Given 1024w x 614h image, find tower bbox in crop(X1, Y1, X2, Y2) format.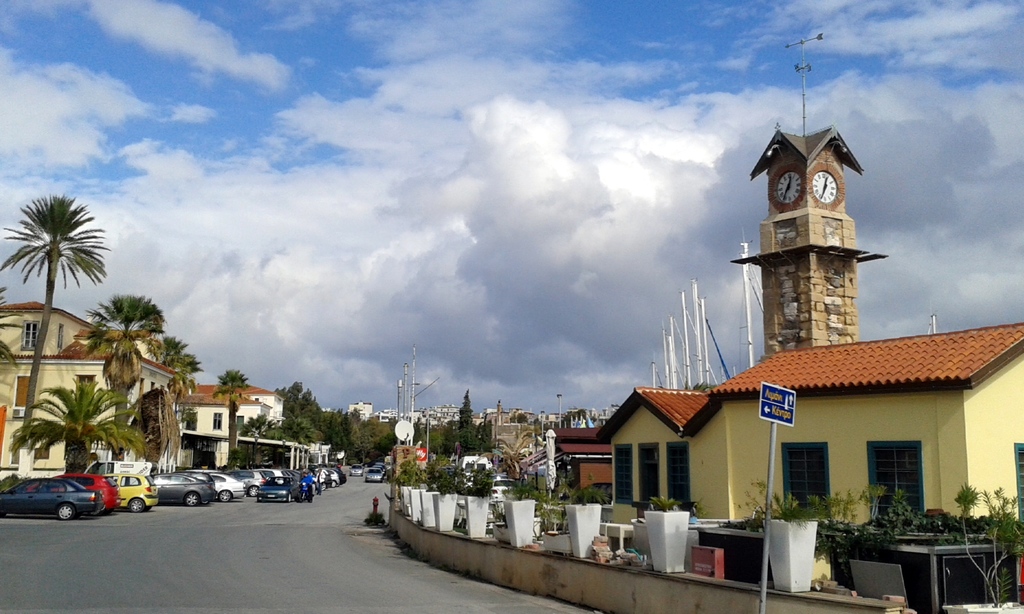
crop(527, 32, 1023, 613).
